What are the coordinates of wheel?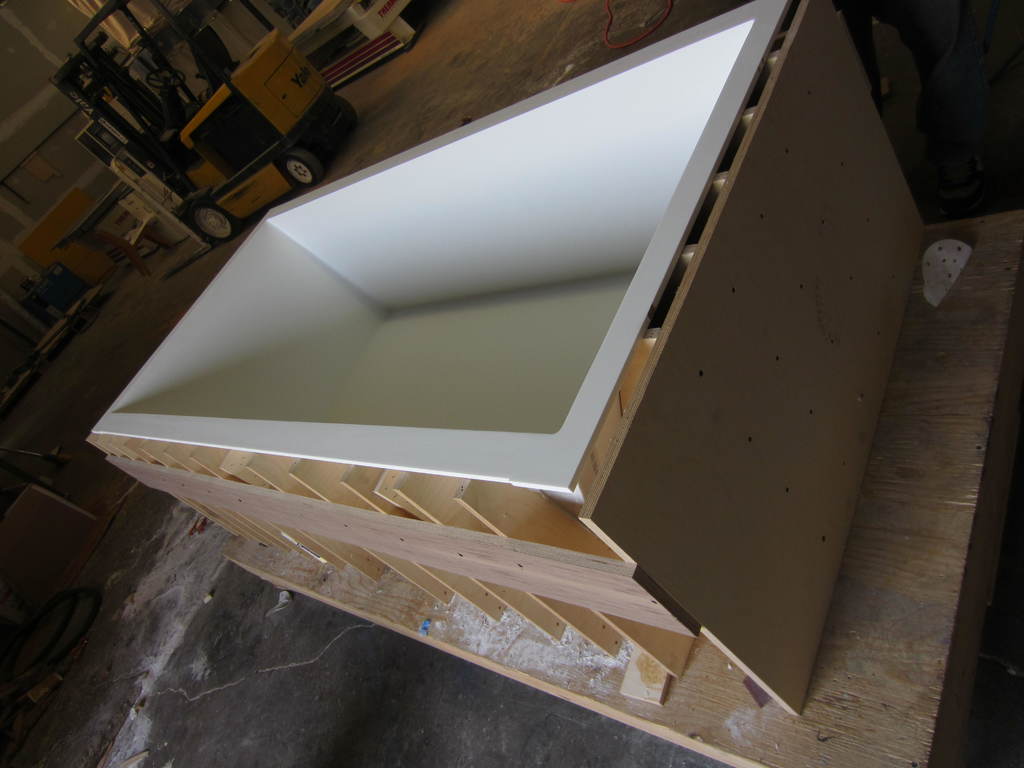
rect(198, 200, 235, 241).
